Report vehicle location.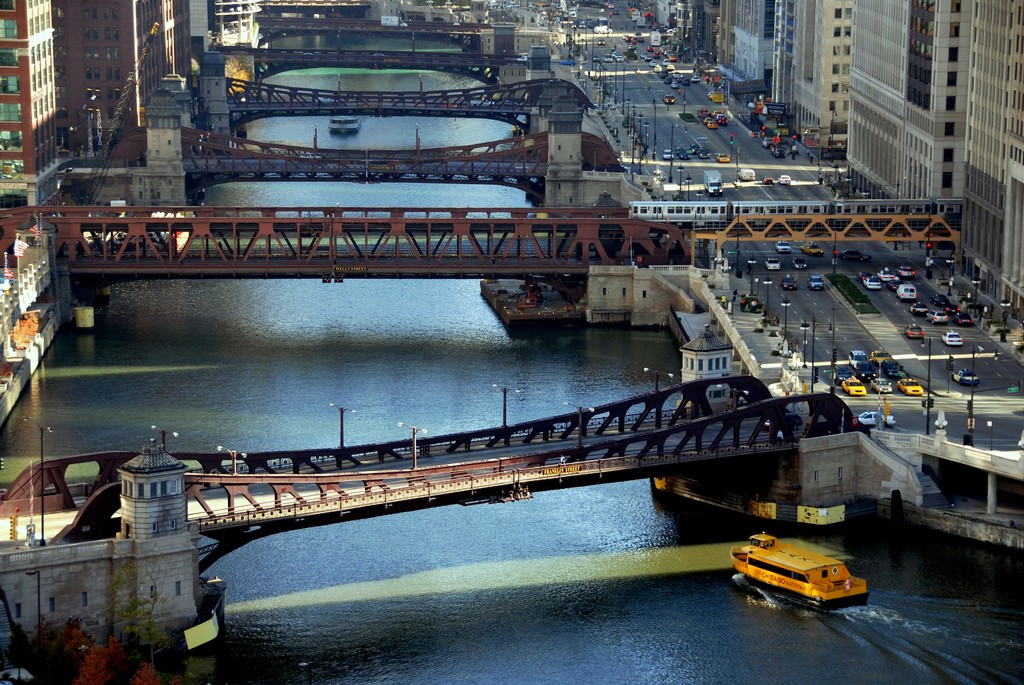
Report: crop(895, 377, 928, 394).
